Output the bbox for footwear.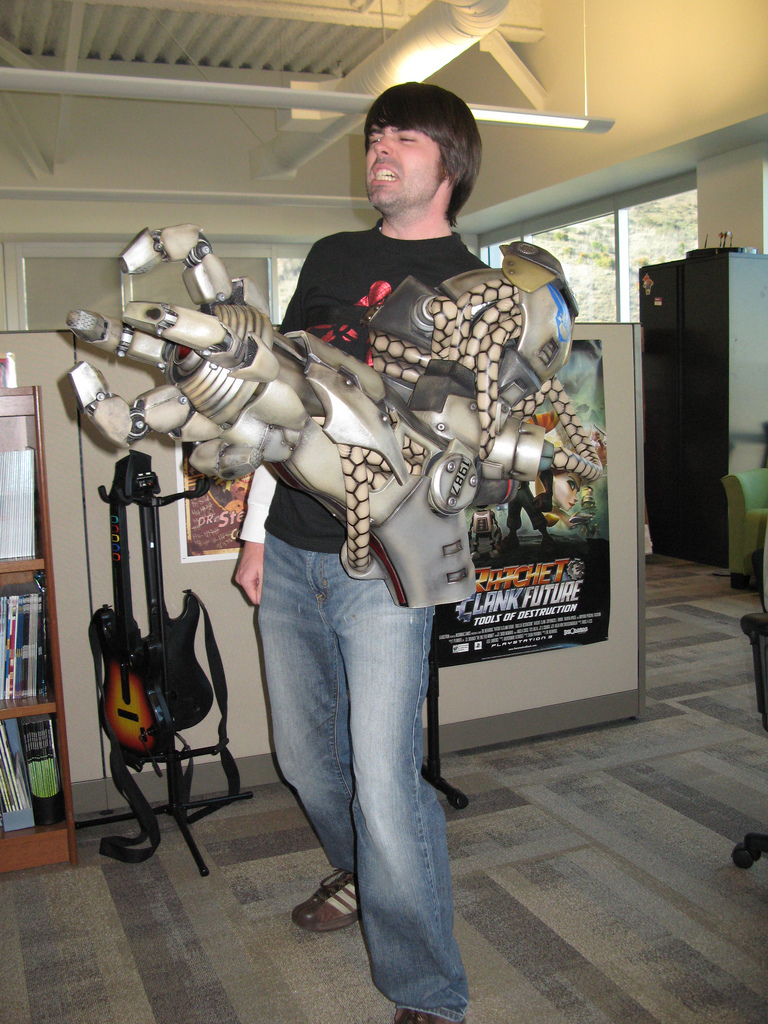
[289, 862, 363, 950].
